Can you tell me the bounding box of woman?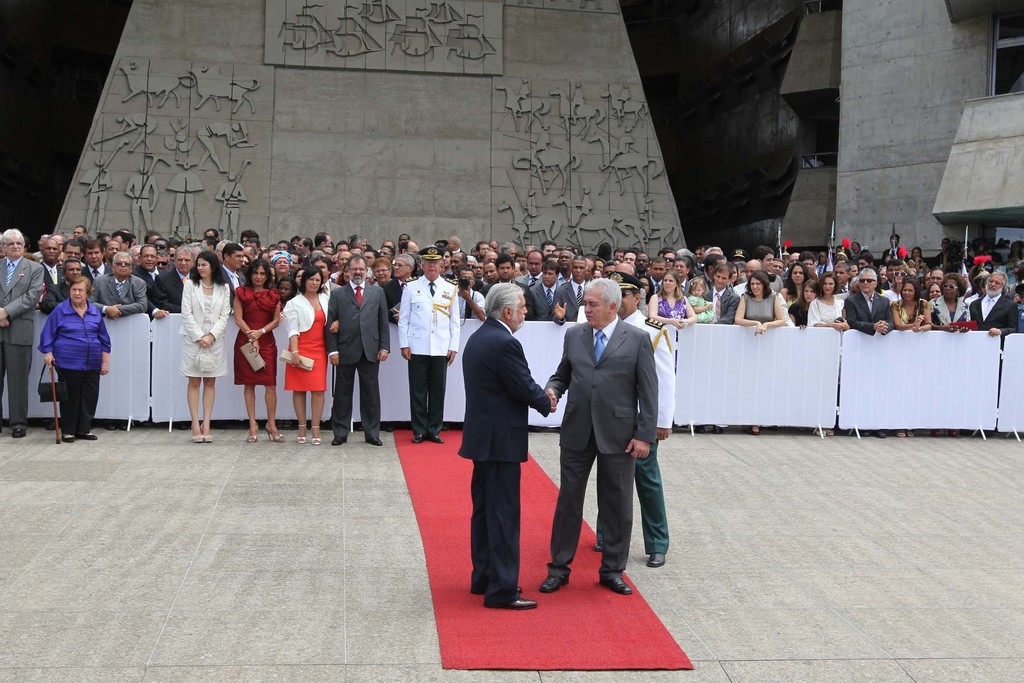
region(801, 273, 848, 434).
